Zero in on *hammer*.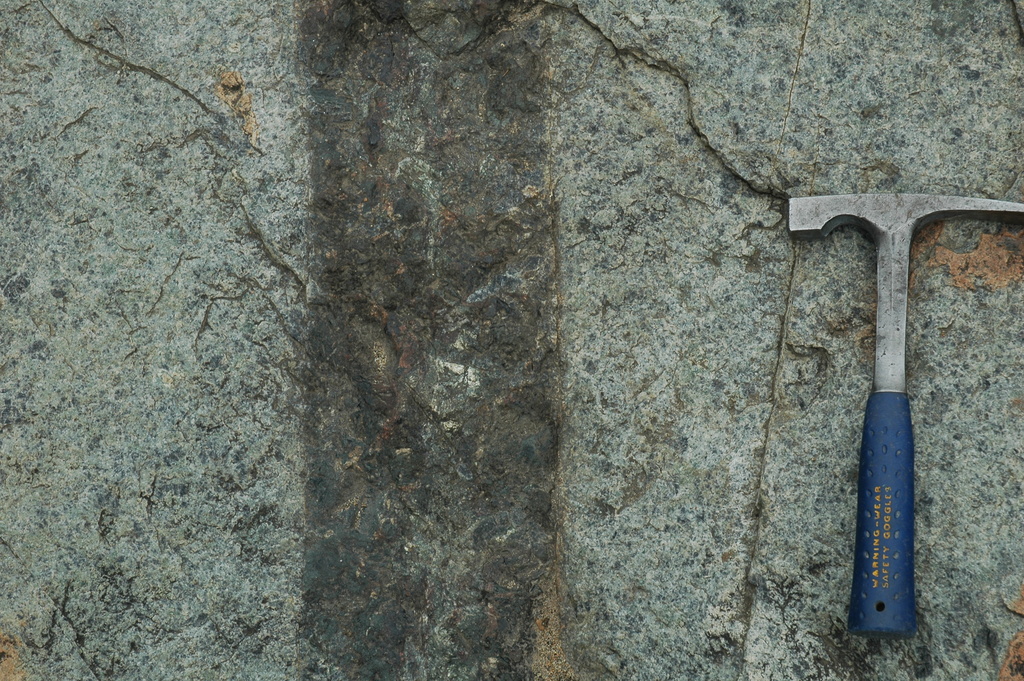
Zeroed in: box=[789, 192, 1023, 627].
